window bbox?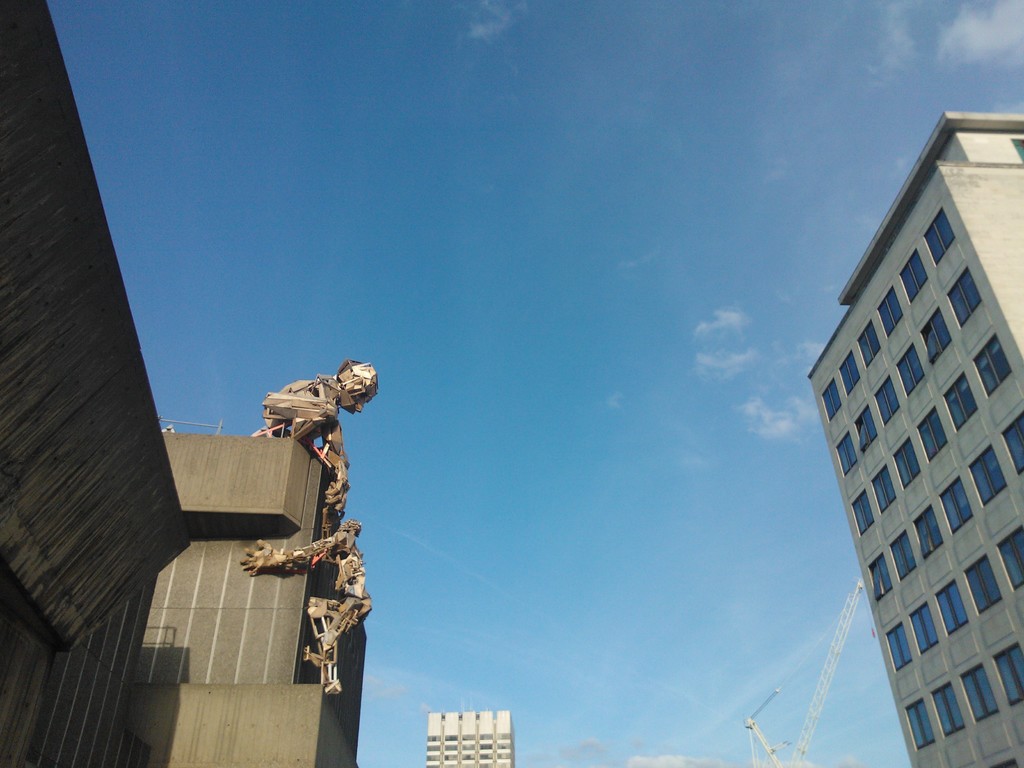
<box>871,467,893,515</box>
